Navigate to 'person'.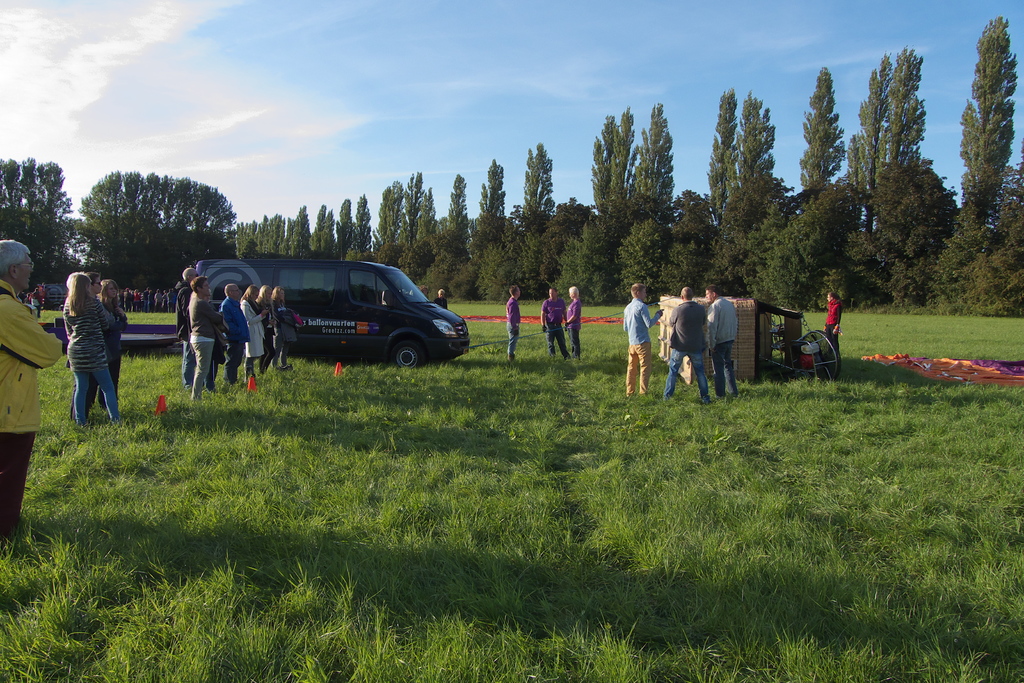
Navigation target: locate(821, 294, 841, 372).
